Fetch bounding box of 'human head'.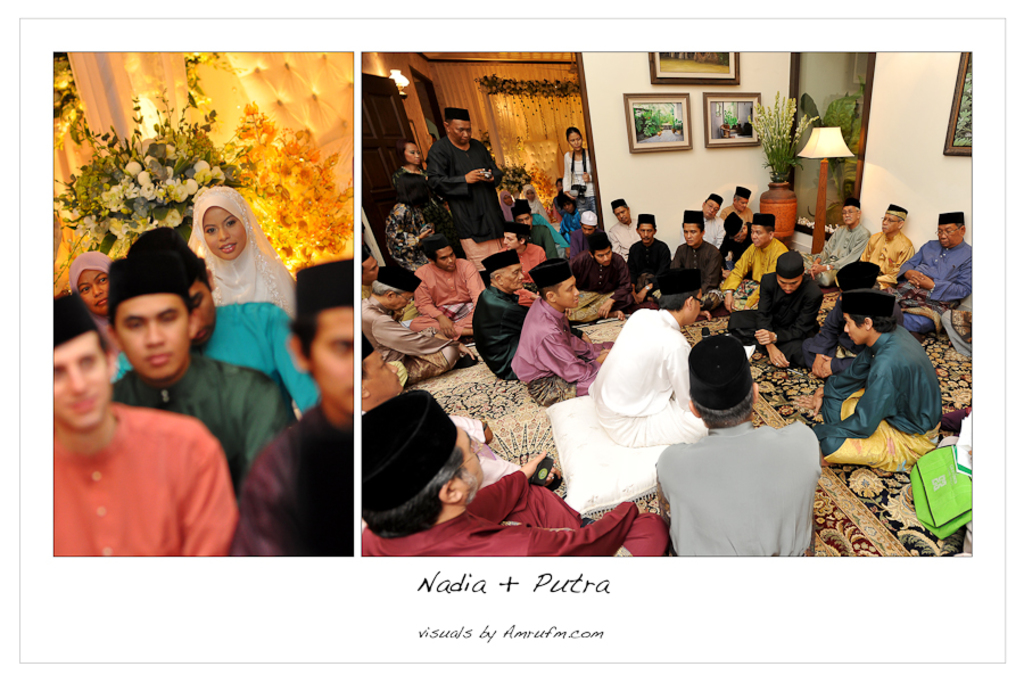
Bbox: (68, 252, 122, 315).
